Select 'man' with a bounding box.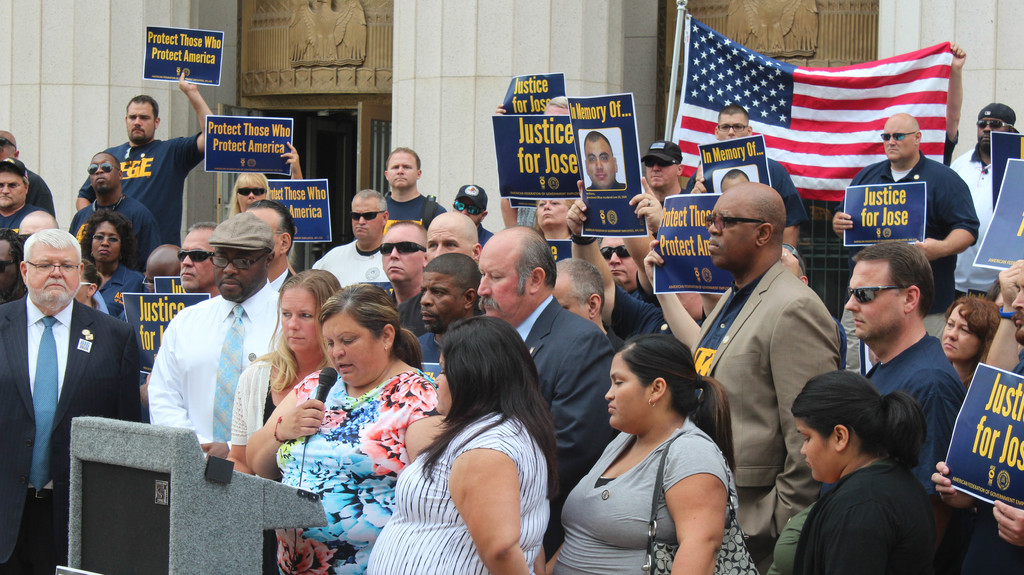
pyautogui.locateOnScreen(0, 158, 42, 237).
